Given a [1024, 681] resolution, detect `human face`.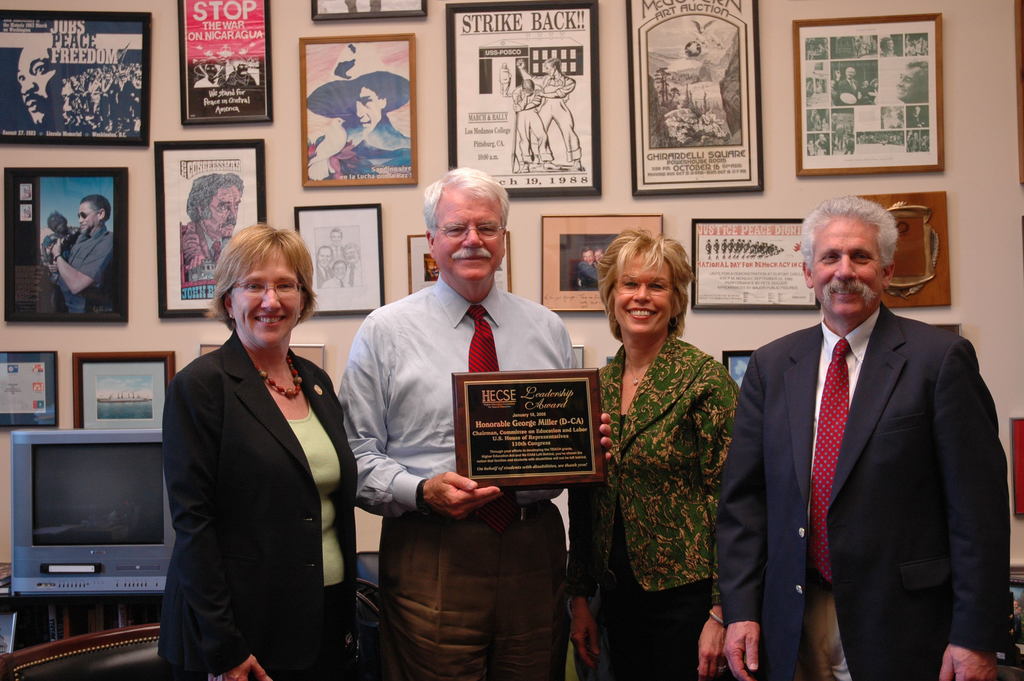
bbox(332, 265, 346, 279).
